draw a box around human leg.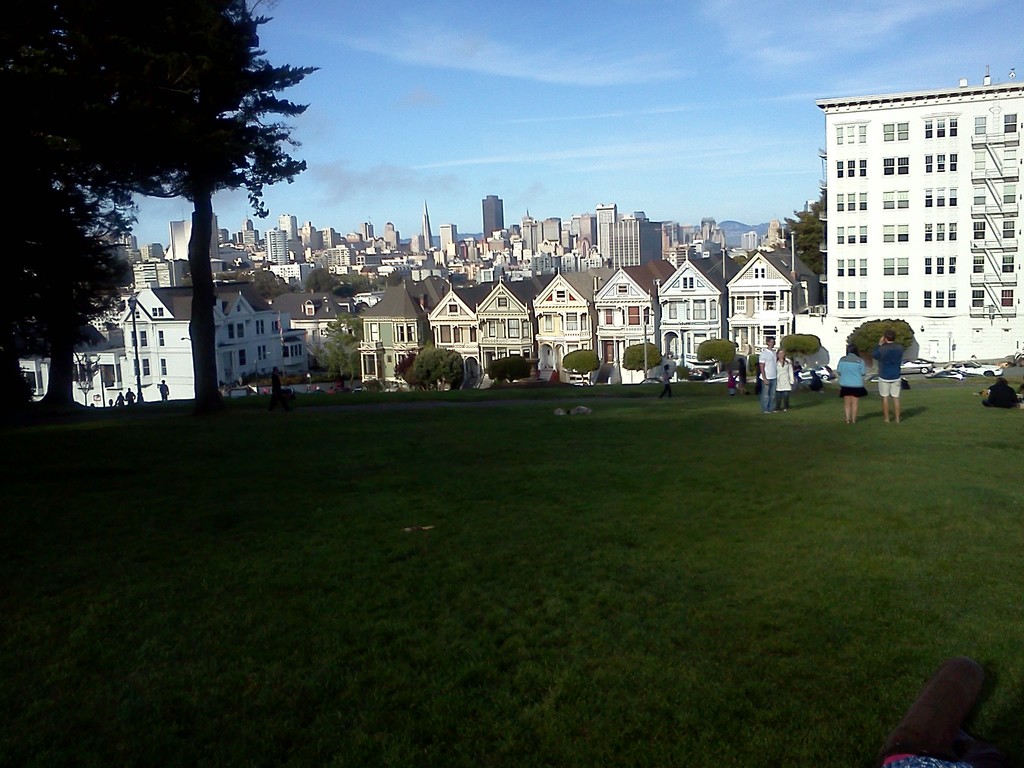
<region>778, 392, 782, 407</region>.
